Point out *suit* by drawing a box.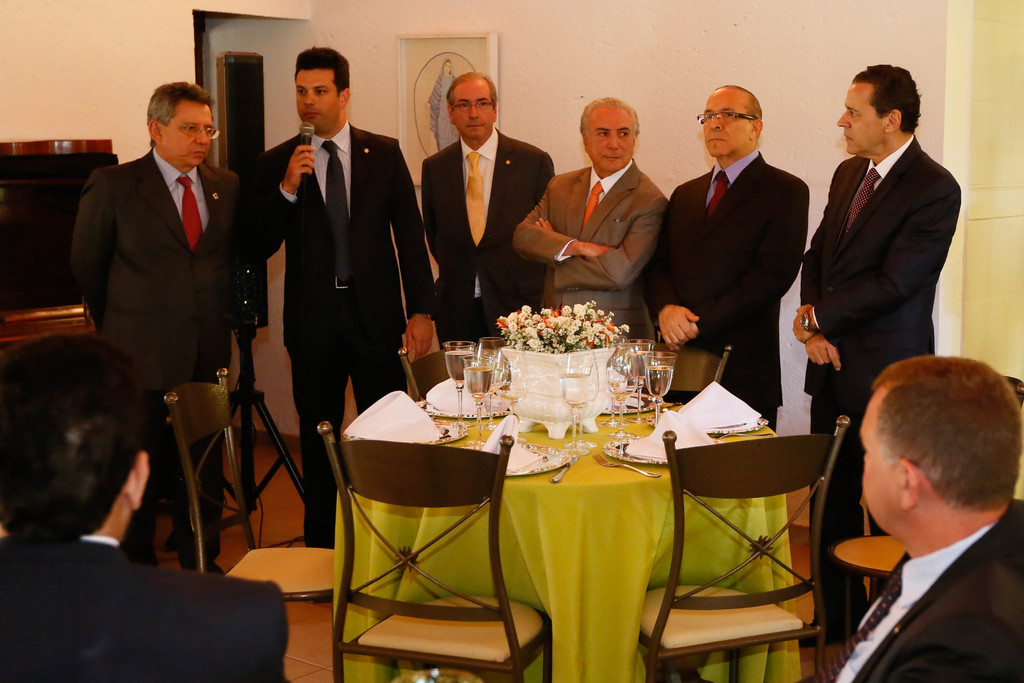
[x1=421, y1=128, x2=557, y2=354].
